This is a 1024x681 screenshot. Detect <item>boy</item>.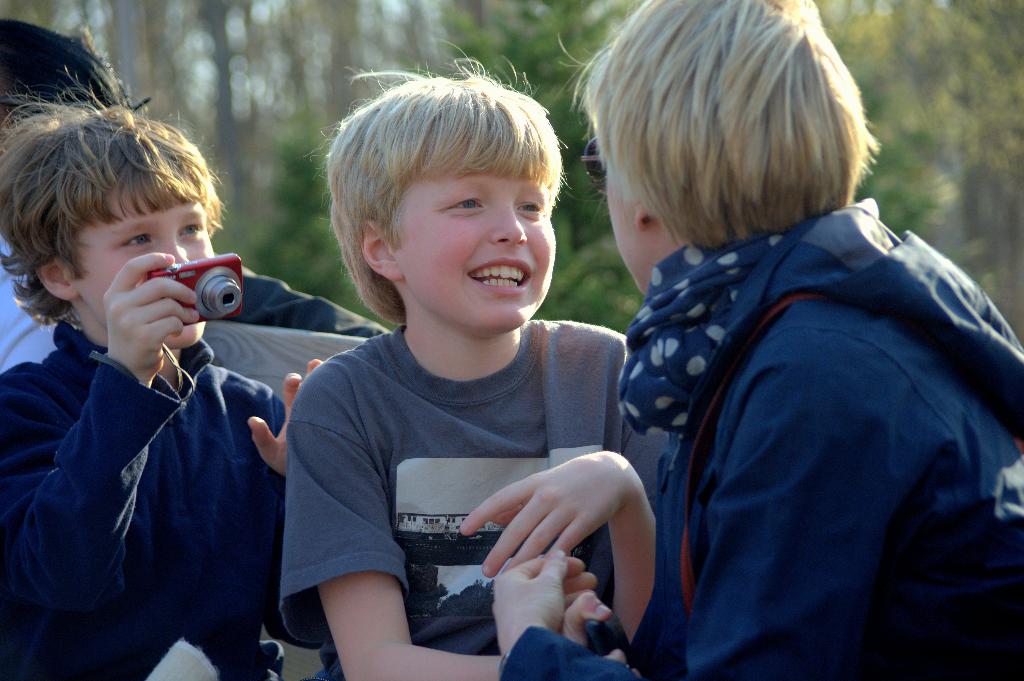
267,58,646,663.
